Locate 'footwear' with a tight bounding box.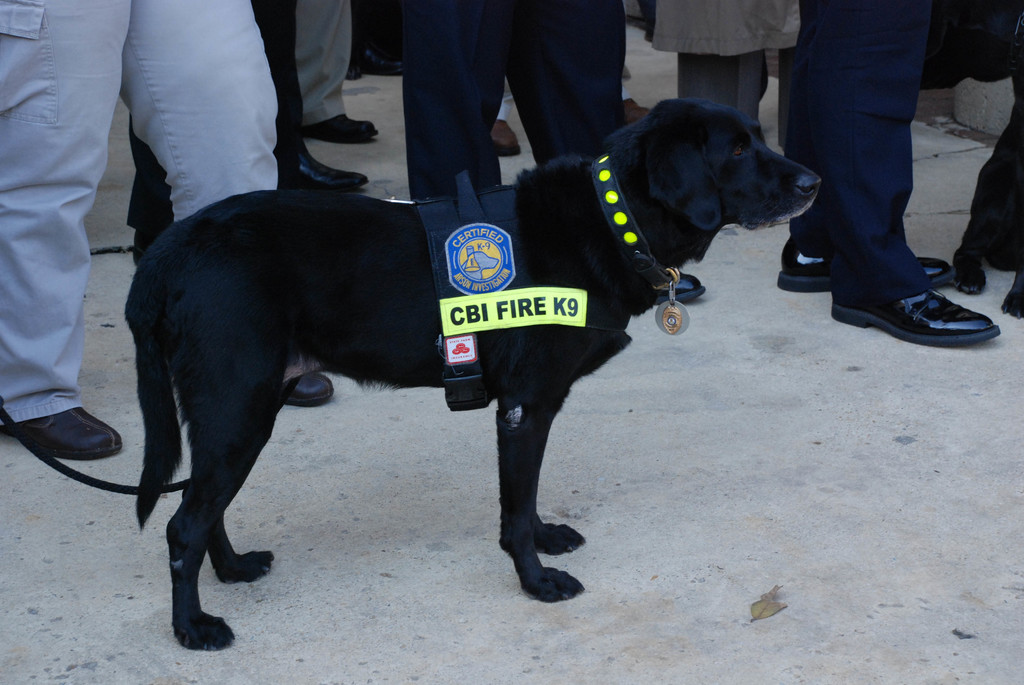
{"left": 656, "top": 270, "right": 708, "bottom": 301}.
